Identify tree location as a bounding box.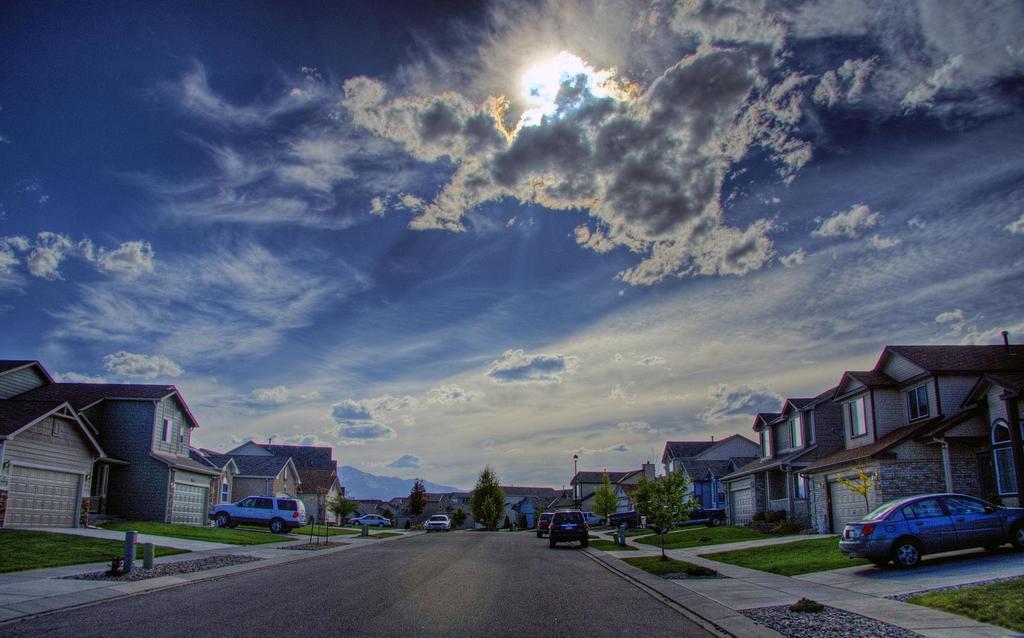
[634, 463, 703, 560].
